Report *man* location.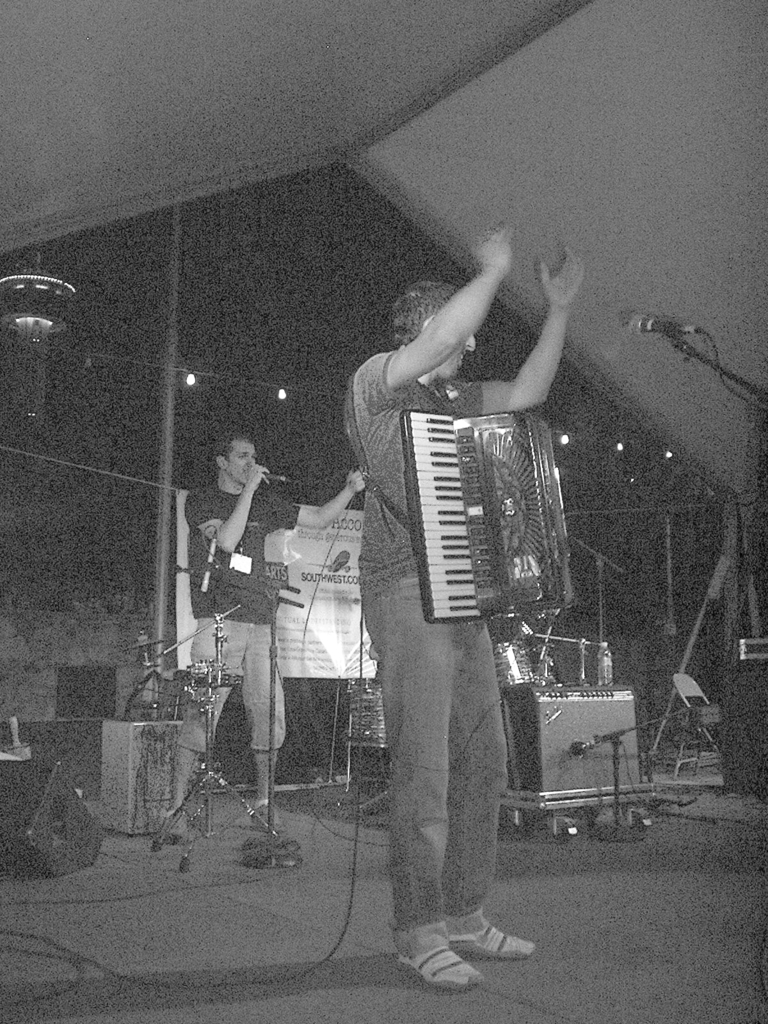
Report: bbox=[340, 220, 585, 964].
